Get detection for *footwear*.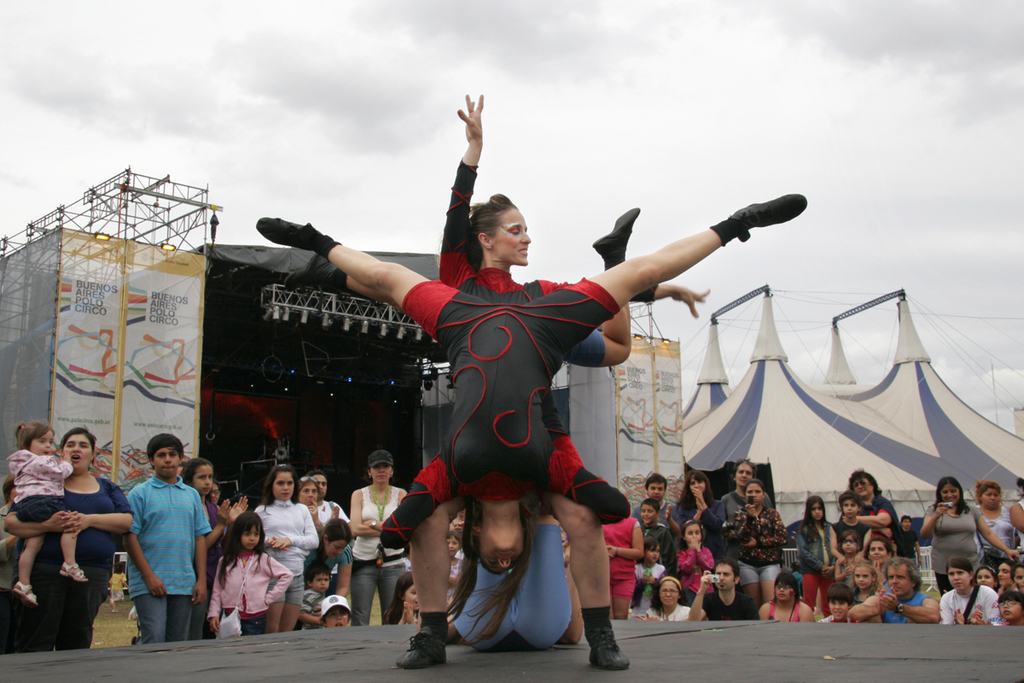
Detection: BBox(284, 251, 335, 289).
